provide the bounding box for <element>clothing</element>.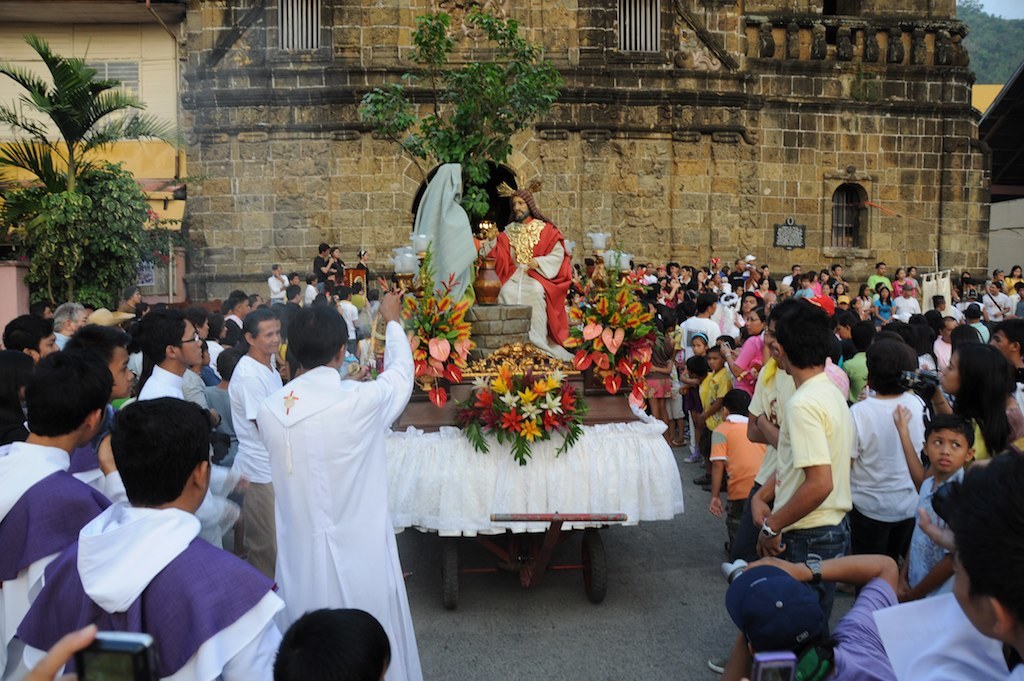
detection(931, 336, 953, 376).
